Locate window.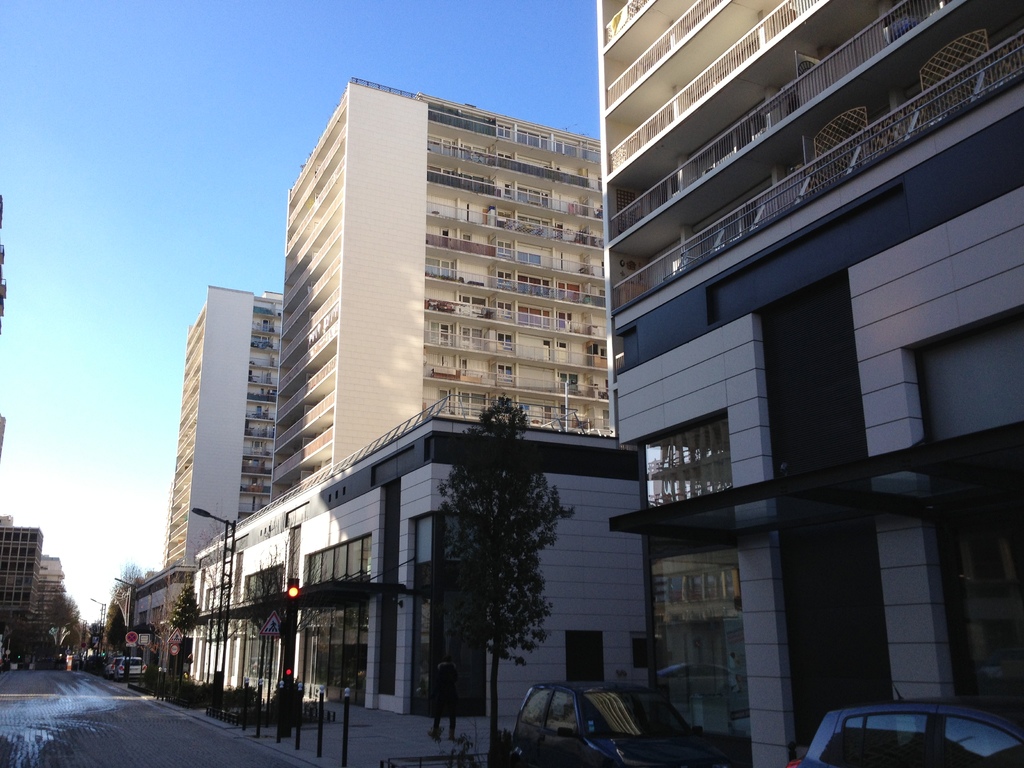
Bounding box: detection(493, 269, 514, 292).
